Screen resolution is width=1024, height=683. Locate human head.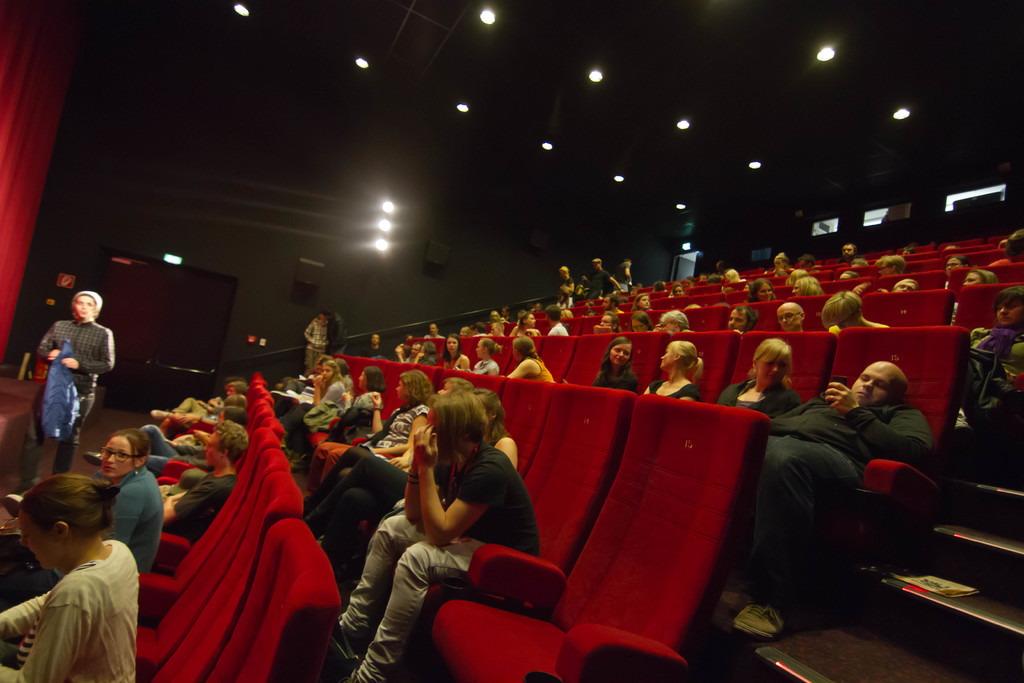
<box>476,338,502,360</box>.
